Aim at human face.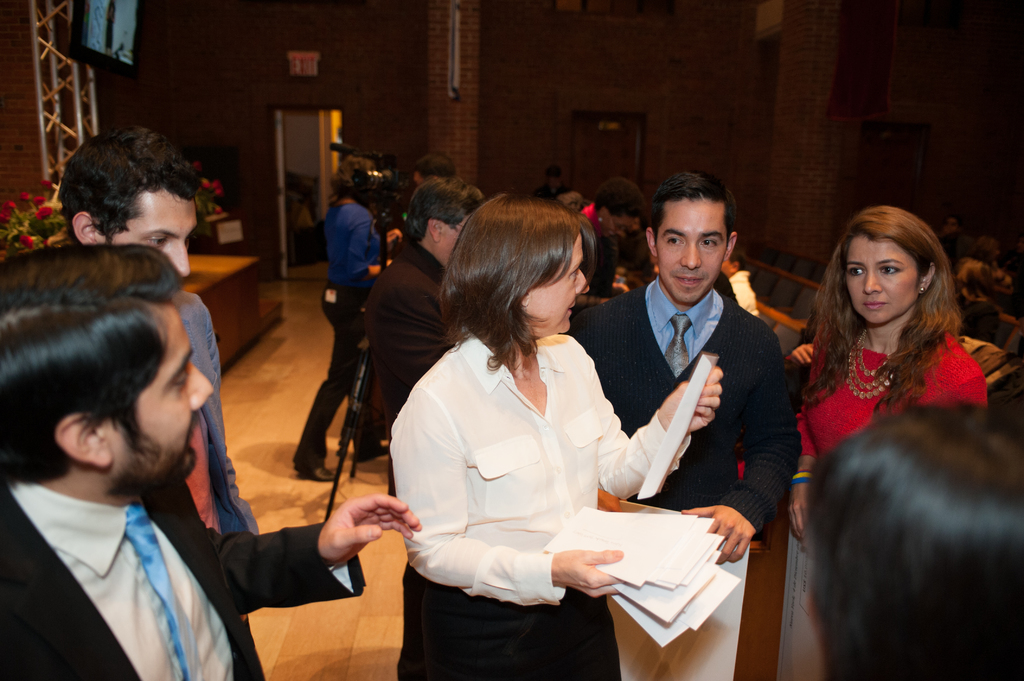
Aimed at bbox(606, 213, 632, 238).
